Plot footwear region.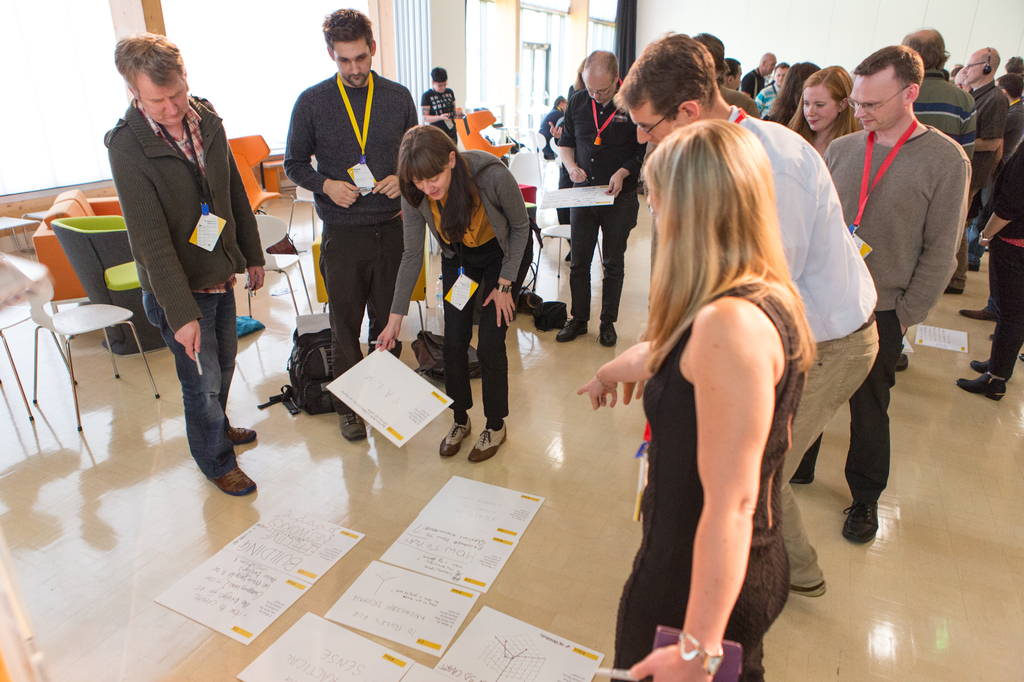
Plotted at locate(438, 415, 472, 455).
